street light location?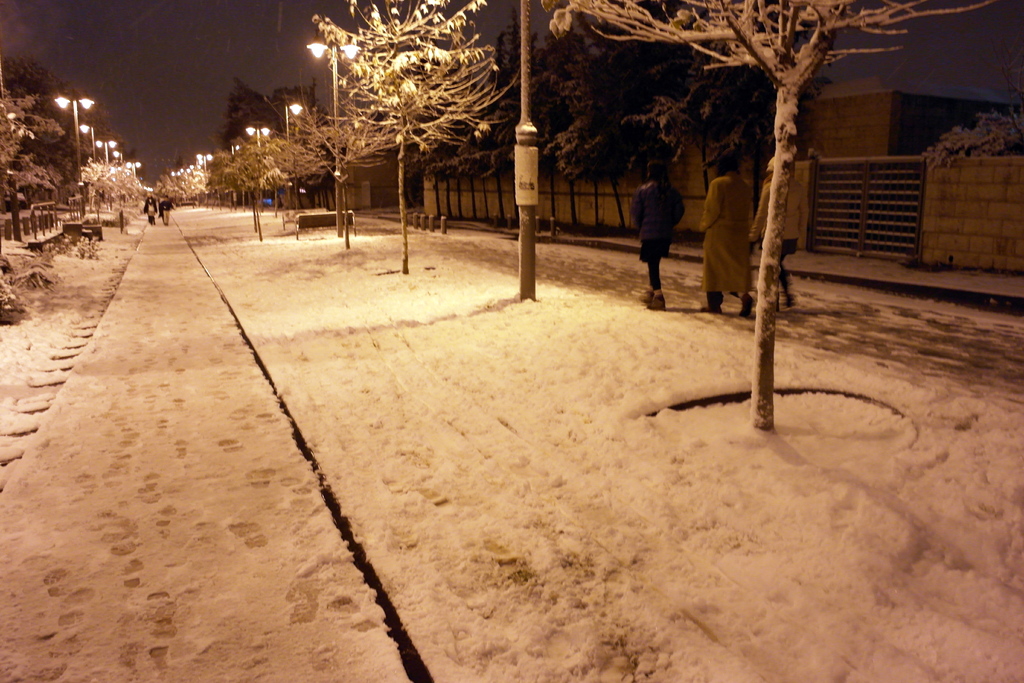
BBox(74, 123, 99, 181)
